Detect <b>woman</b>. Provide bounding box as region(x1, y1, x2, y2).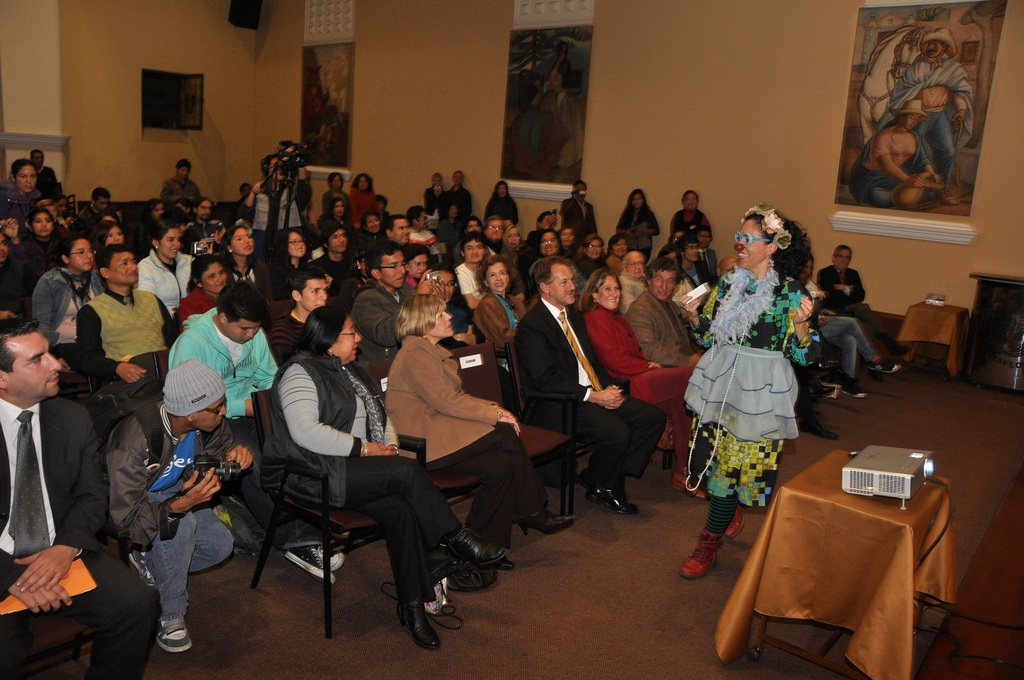
region(600, 234, 634, 267).
